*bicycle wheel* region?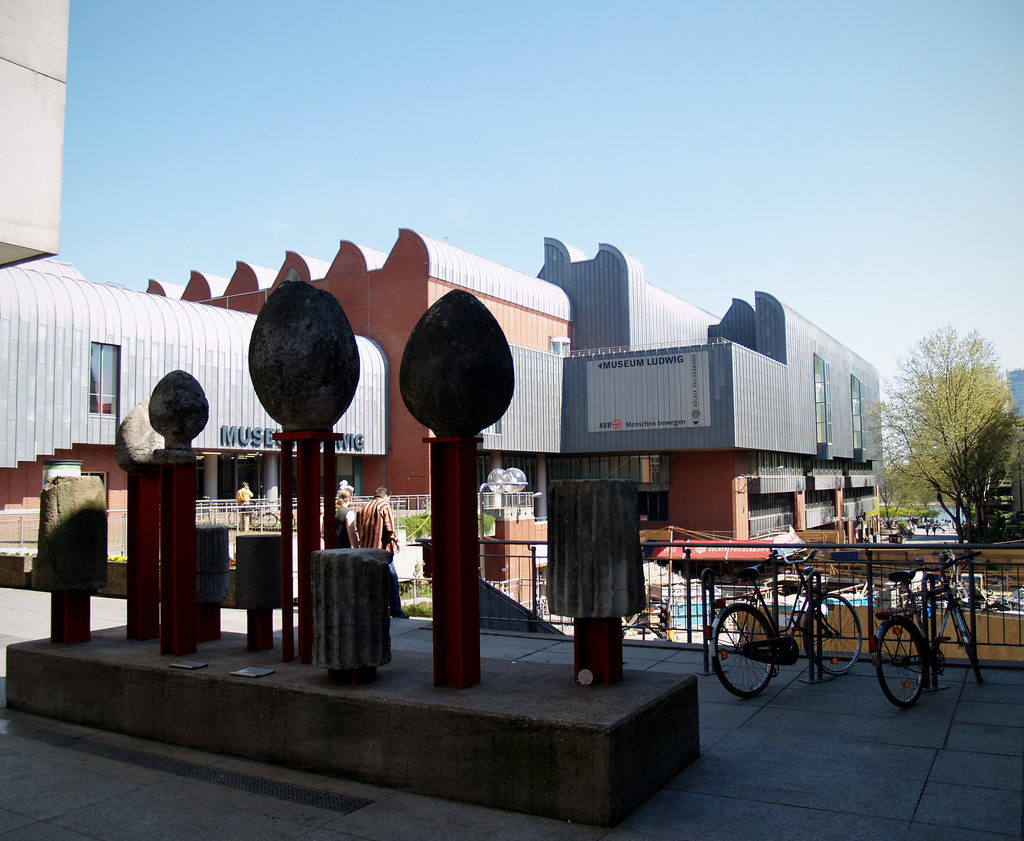
{"x1": 801, "y1": 593, "x2": 861, "y2": 677}
